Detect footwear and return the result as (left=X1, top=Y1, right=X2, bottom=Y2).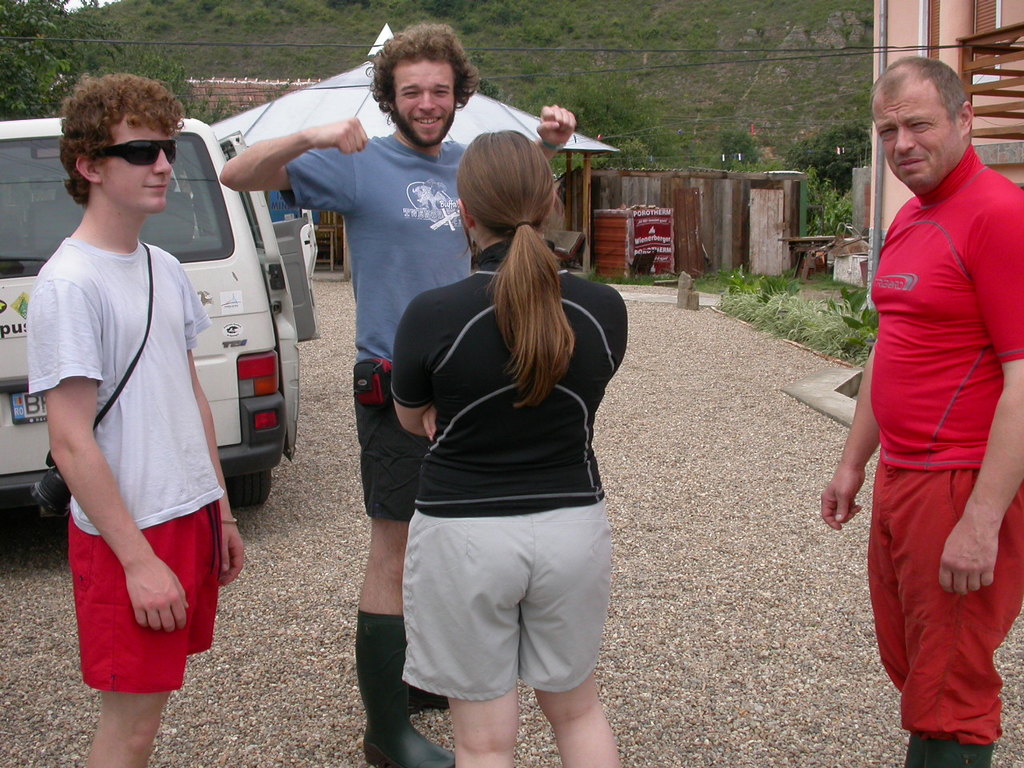
(left=938, top=737, right=998, bottom=767).
